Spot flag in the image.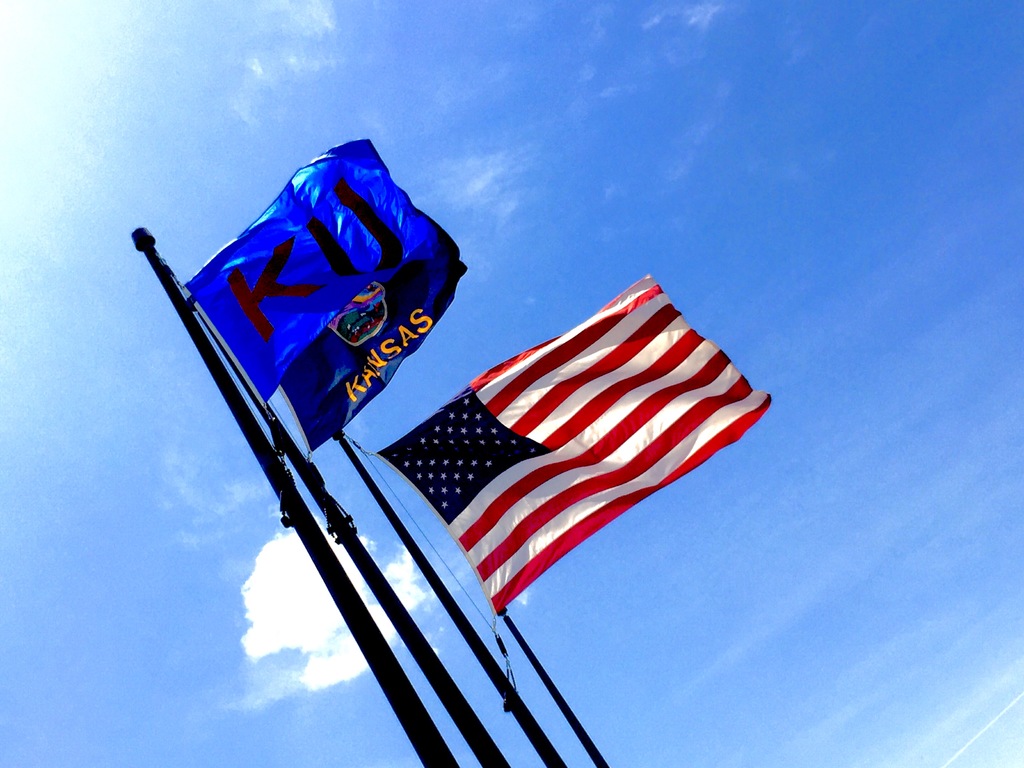
flag found at x1=179, y1=138, x2=417, y2=397.
